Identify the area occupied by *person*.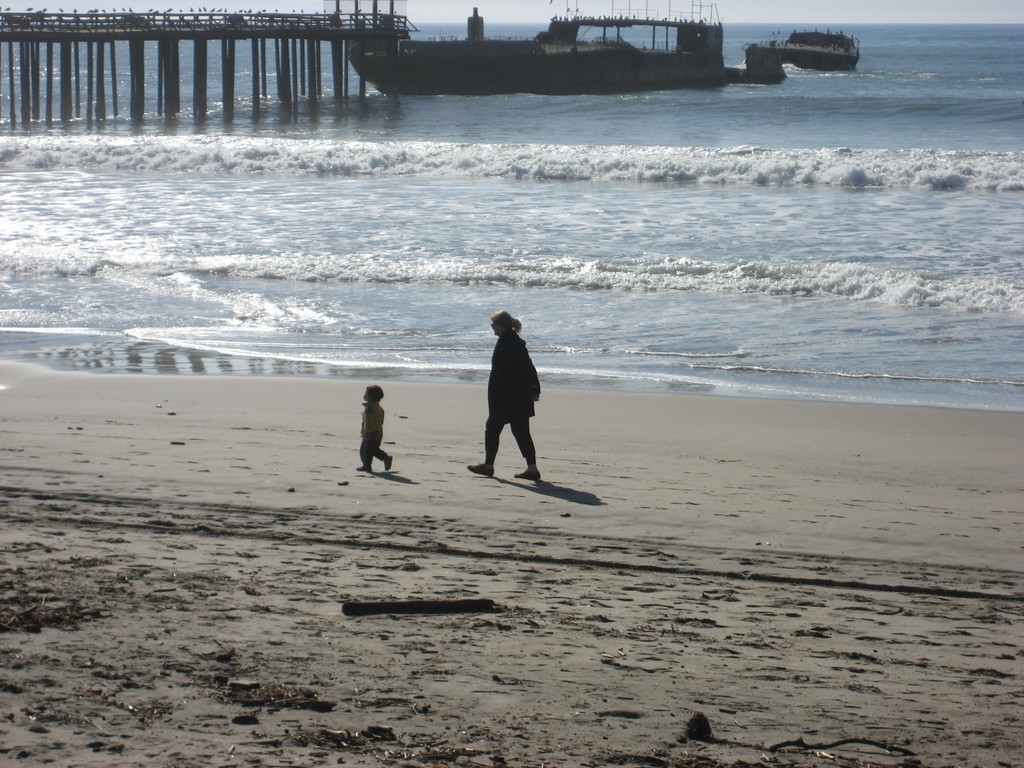
Area: pyautogui.locateOnScreen(472, 296, 548, 485).
